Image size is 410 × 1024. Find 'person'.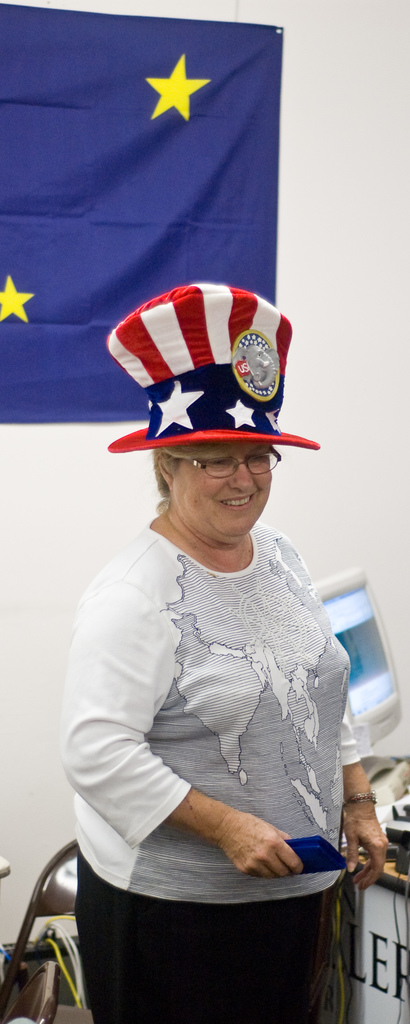
46, 285, 372, 1002.
